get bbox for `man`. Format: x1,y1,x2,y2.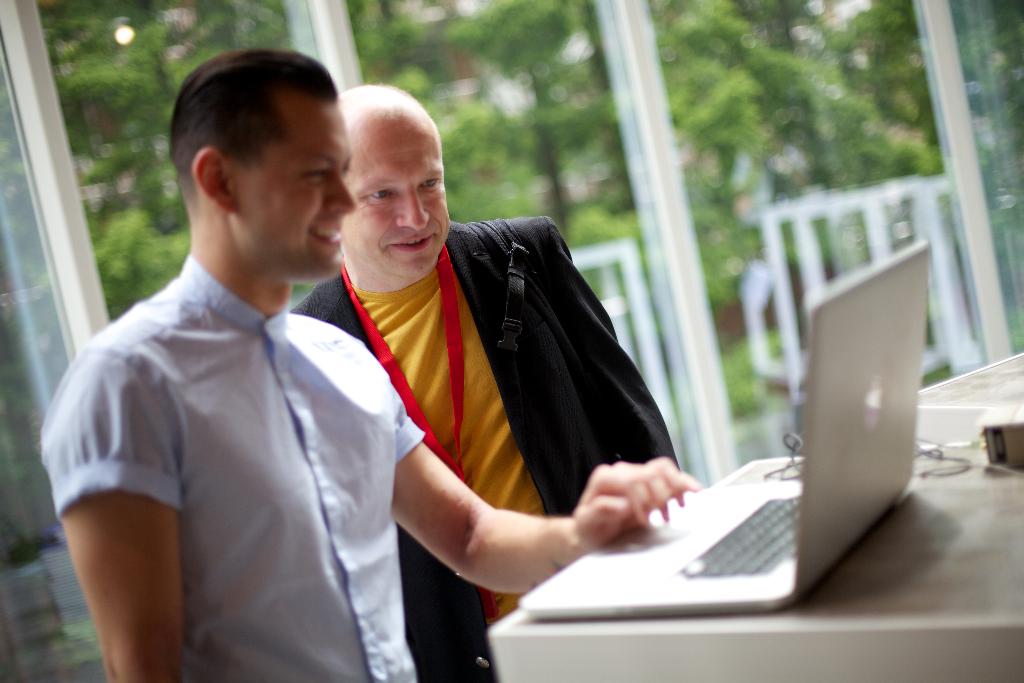
36,46,699,682.
